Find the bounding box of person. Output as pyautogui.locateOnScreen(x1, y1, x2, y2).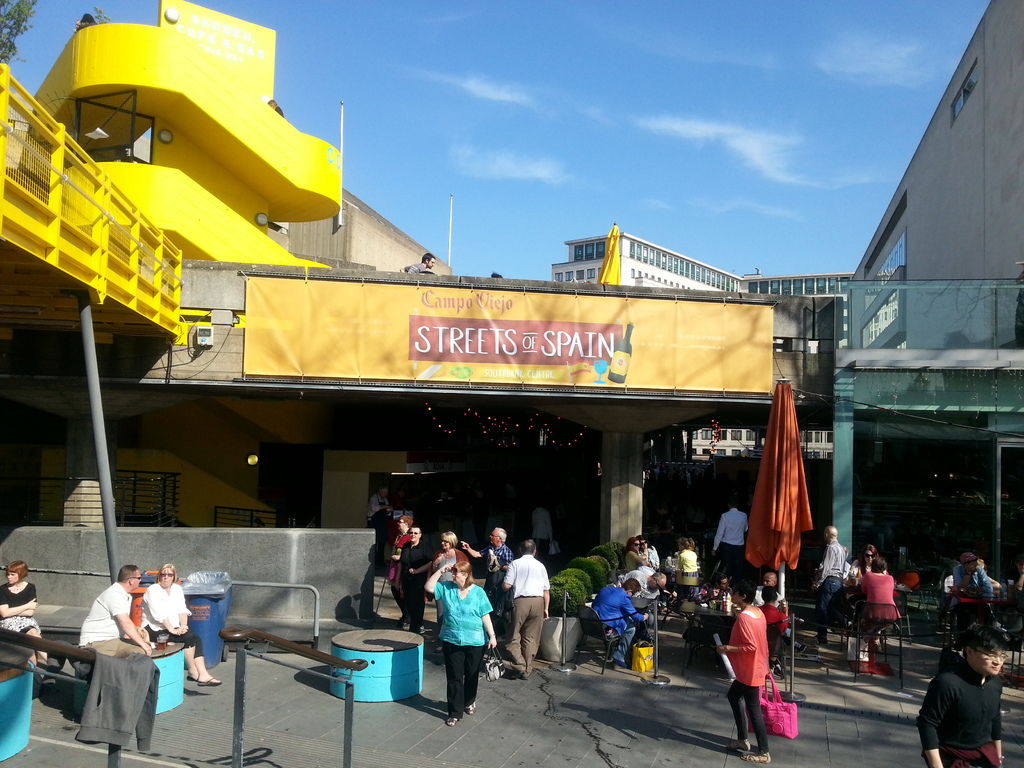
pyautogui.locateOnScreen(83, 564, 151, 659).
